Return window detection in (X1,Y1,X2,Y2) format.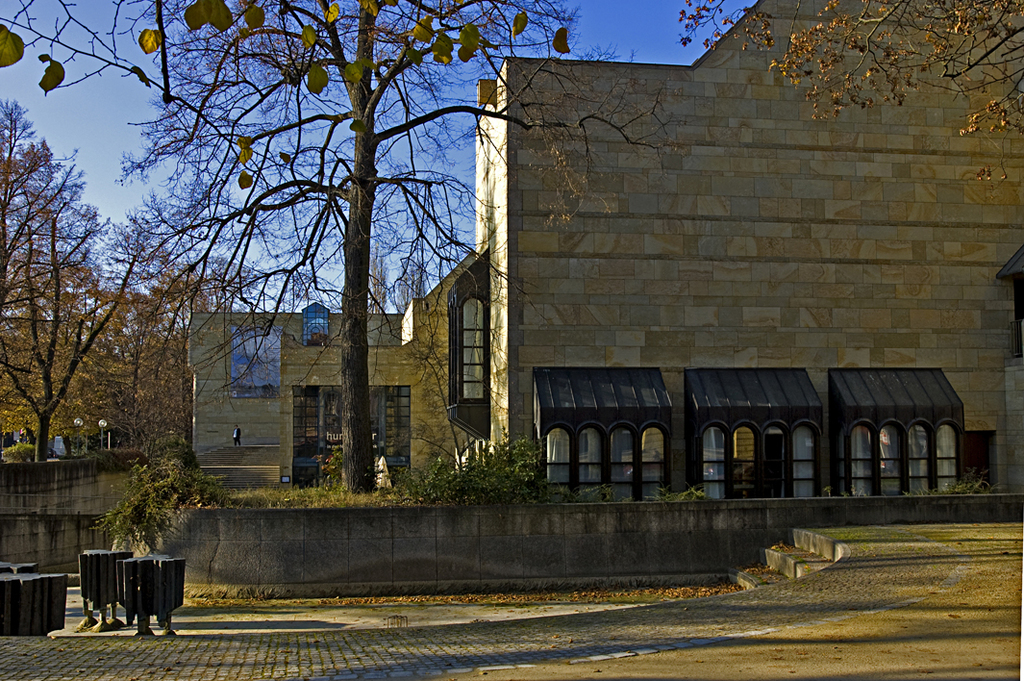
(538,422,668,505).
